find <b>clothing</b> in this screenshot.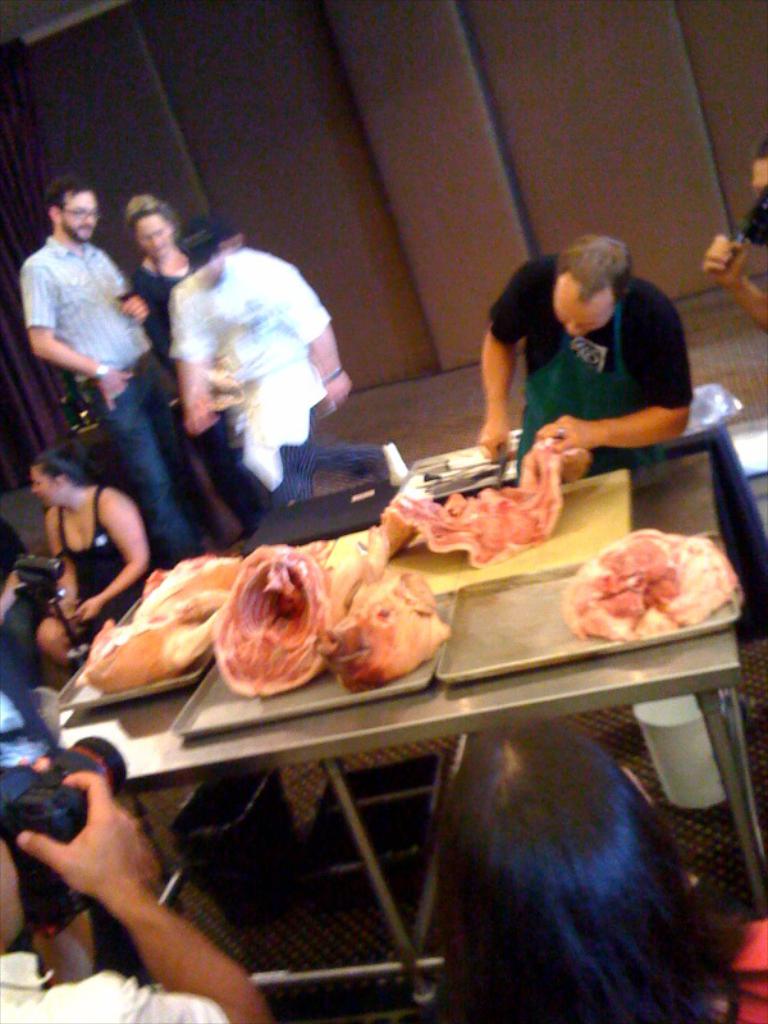
The bounding box for <b>clothing</b> is [left=174, top=246, right=417, bottom=502].
